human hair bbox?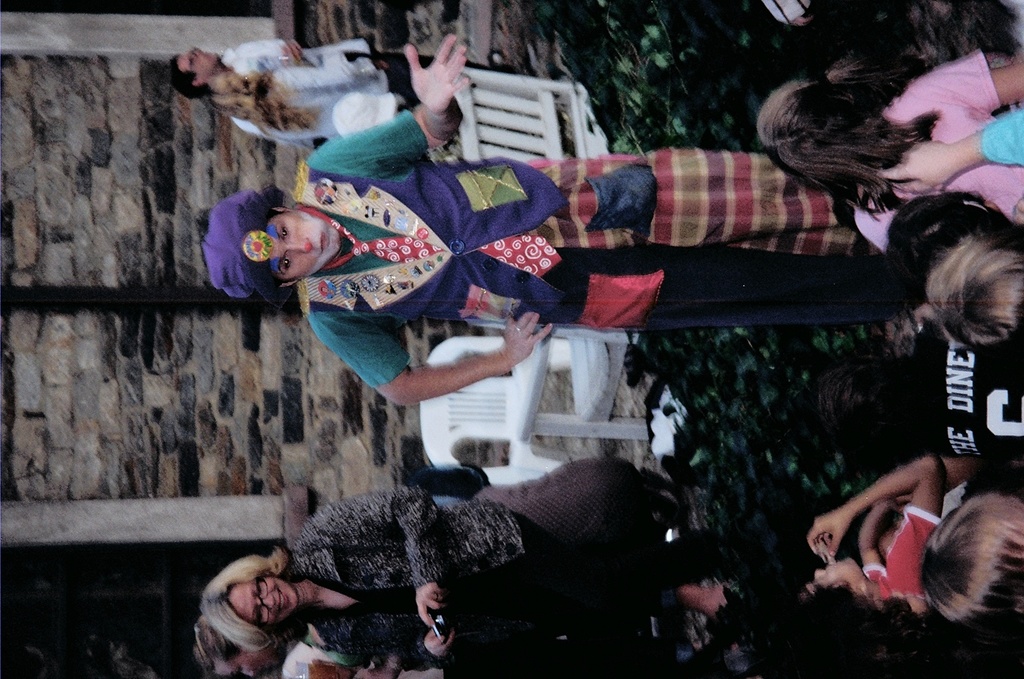
select_region(781, 50, 944, 216)
